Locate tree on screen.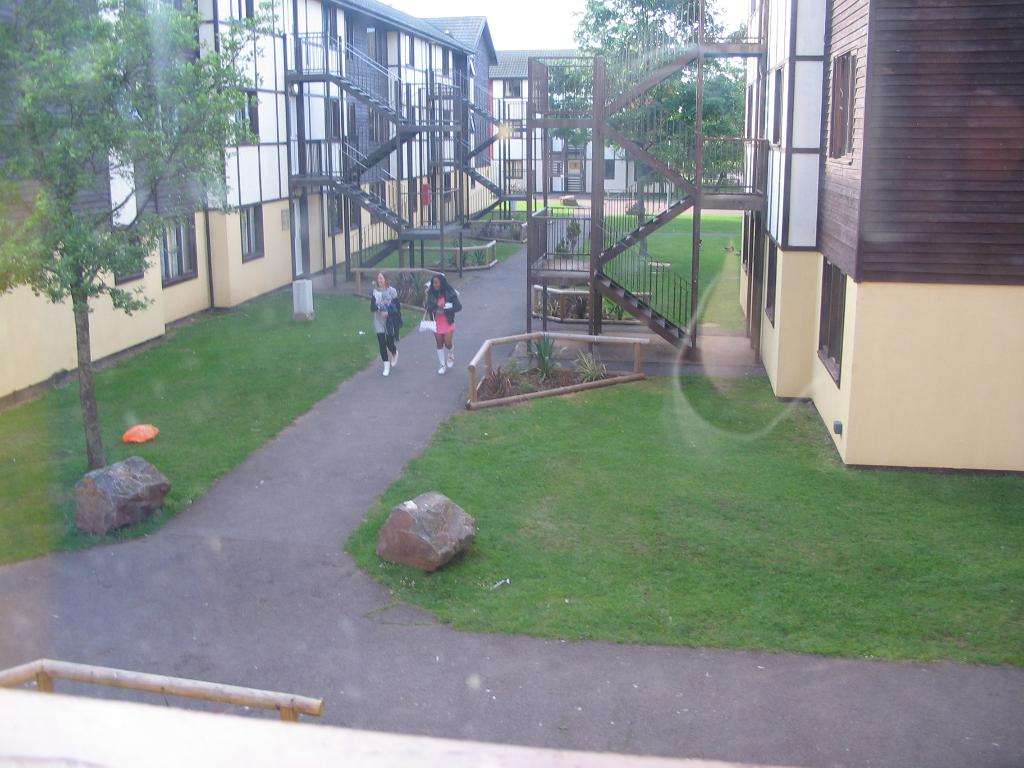
On screen at detection(549, 0, 755, 187).
